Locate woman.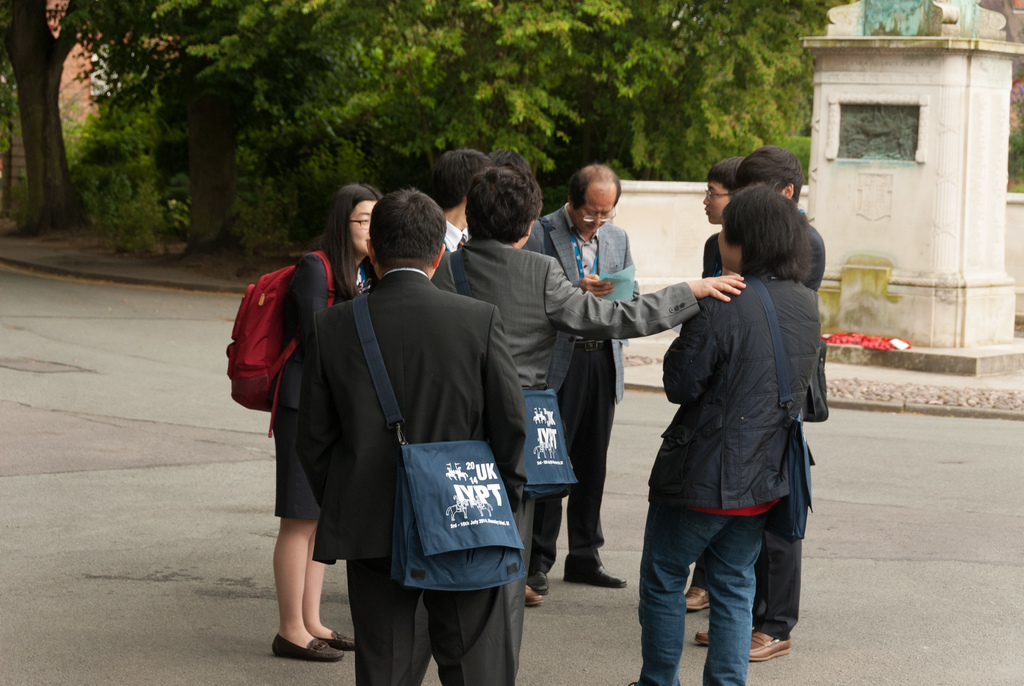
Bounding box: region(257, 181, 384, 671).
